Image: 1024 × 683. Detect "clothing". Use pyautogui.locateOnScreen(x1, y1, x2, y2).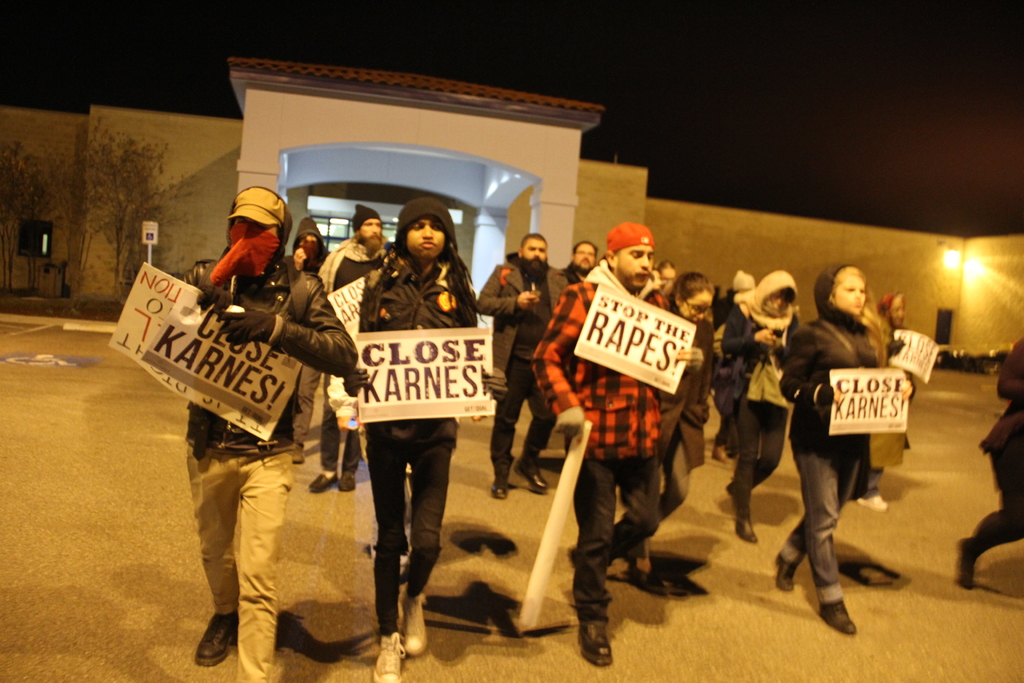
pyautogui.locateOnScreen(164, 263, 362, 682).
